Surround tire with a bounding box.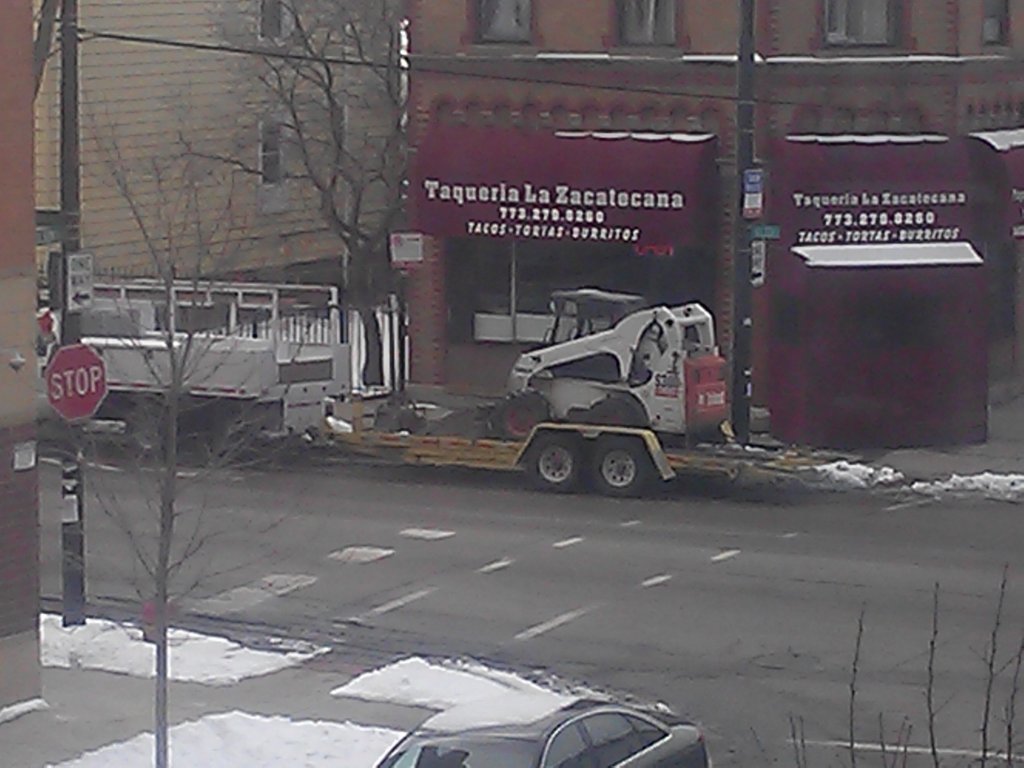
locate(587, 399, 644, 427).
